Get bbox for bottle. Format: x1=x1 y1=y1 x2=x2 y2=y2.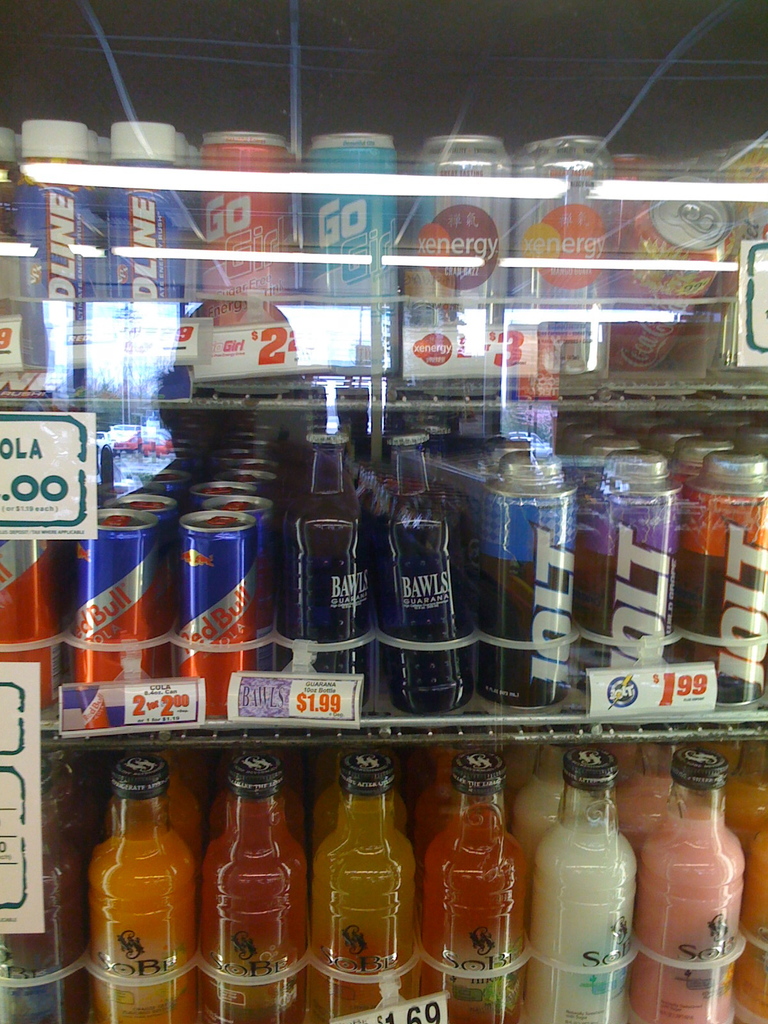
x1=0 y1=764 x2=83 y2=1023.
